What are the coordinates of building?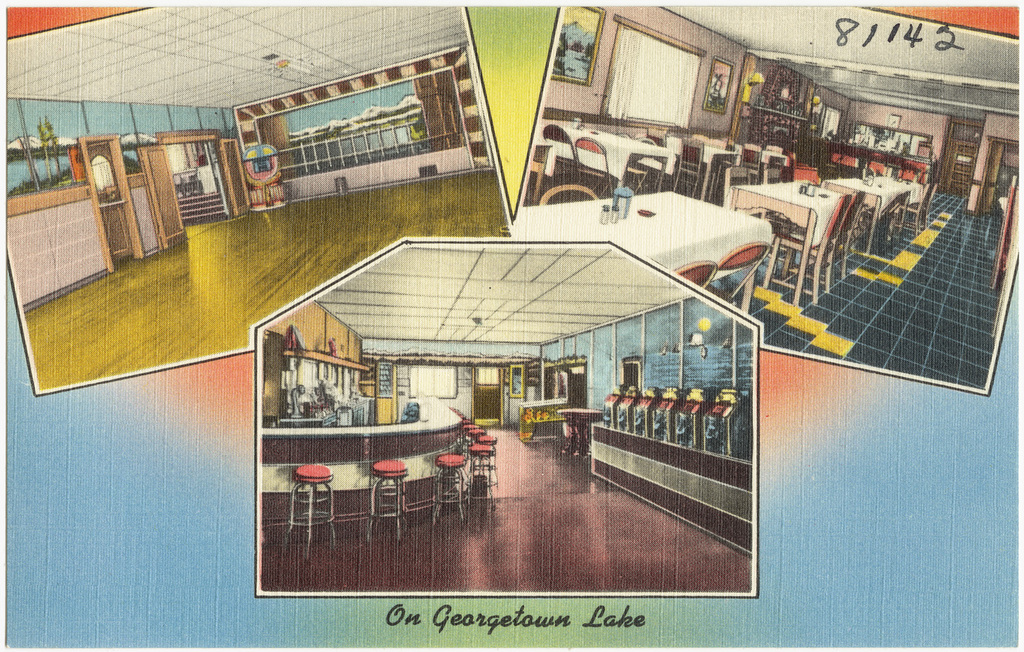
bbox=[0, 1, 516, 395].
